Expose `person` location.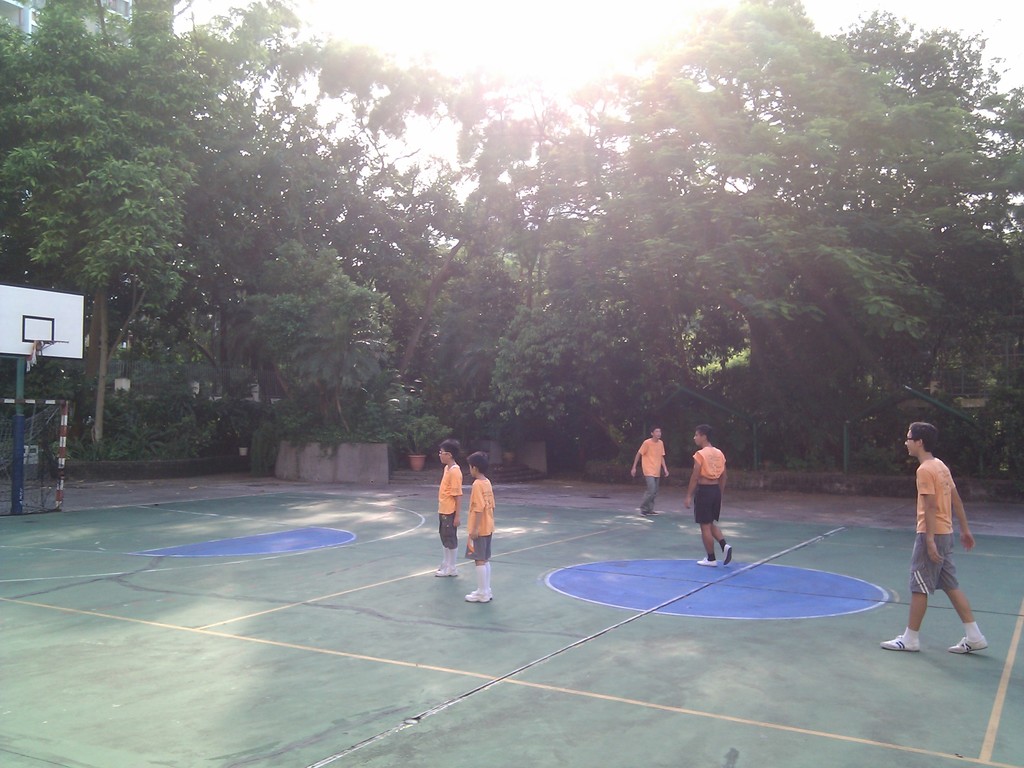
Exposed at l=686, t=431, r=742, b=572.
